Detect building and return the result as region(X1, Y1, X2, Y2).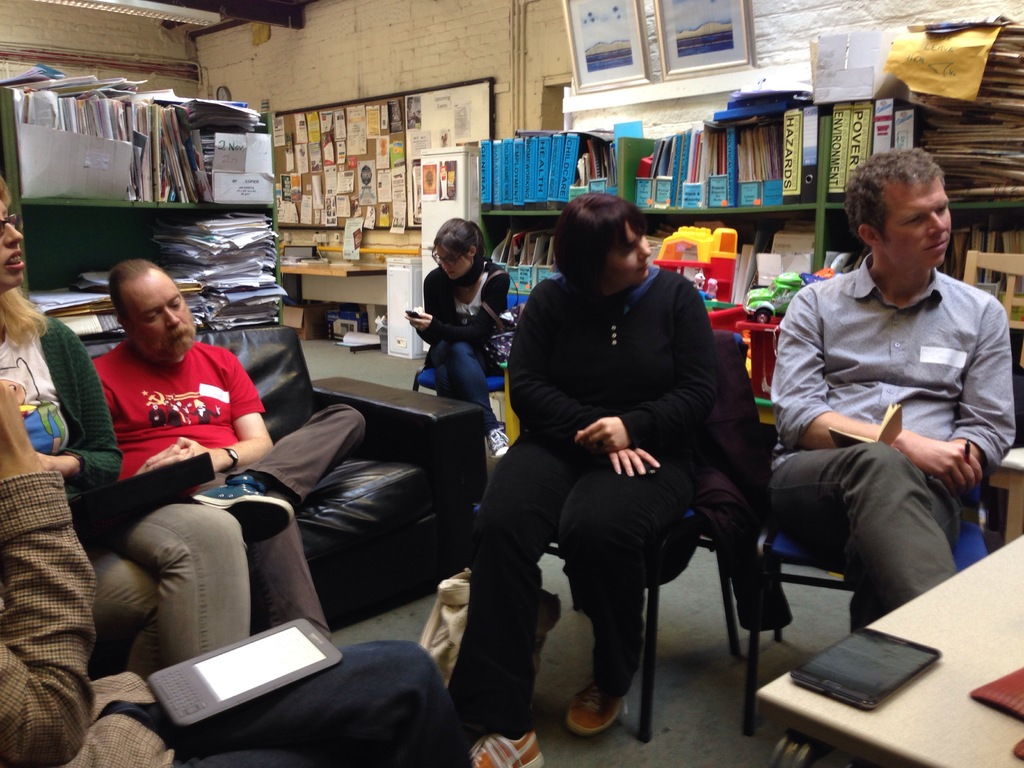
region(0, 0, 1023, 767).
